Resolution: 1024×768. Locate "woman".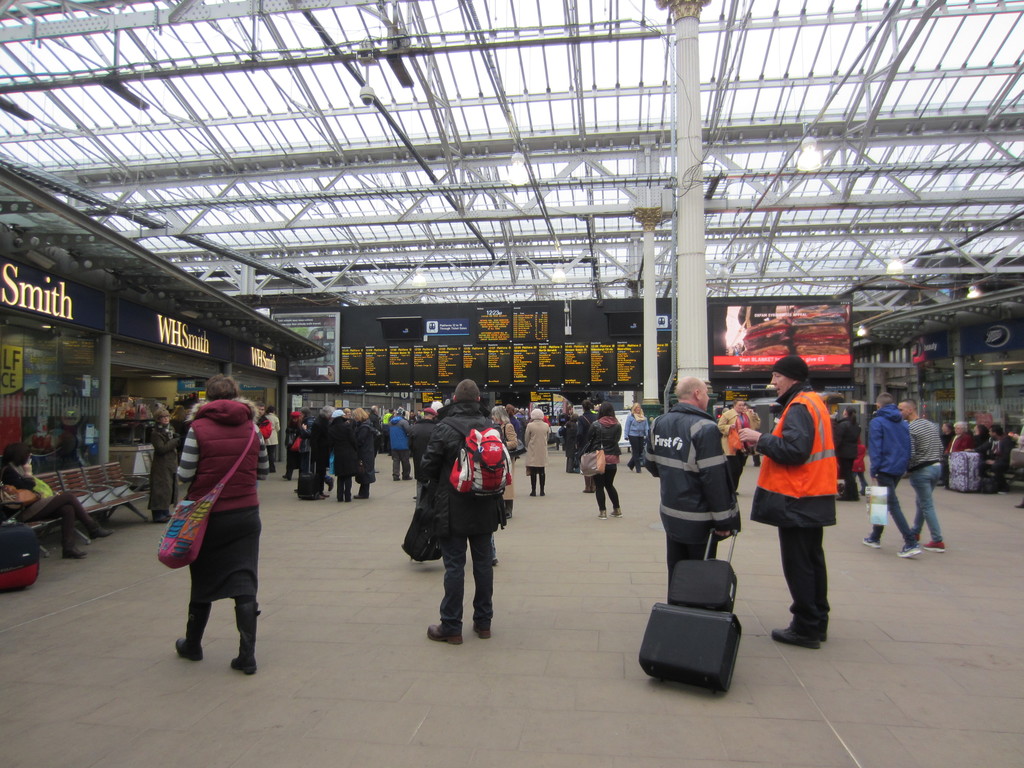
[left=833, top=404, right=861, bottom=499].
